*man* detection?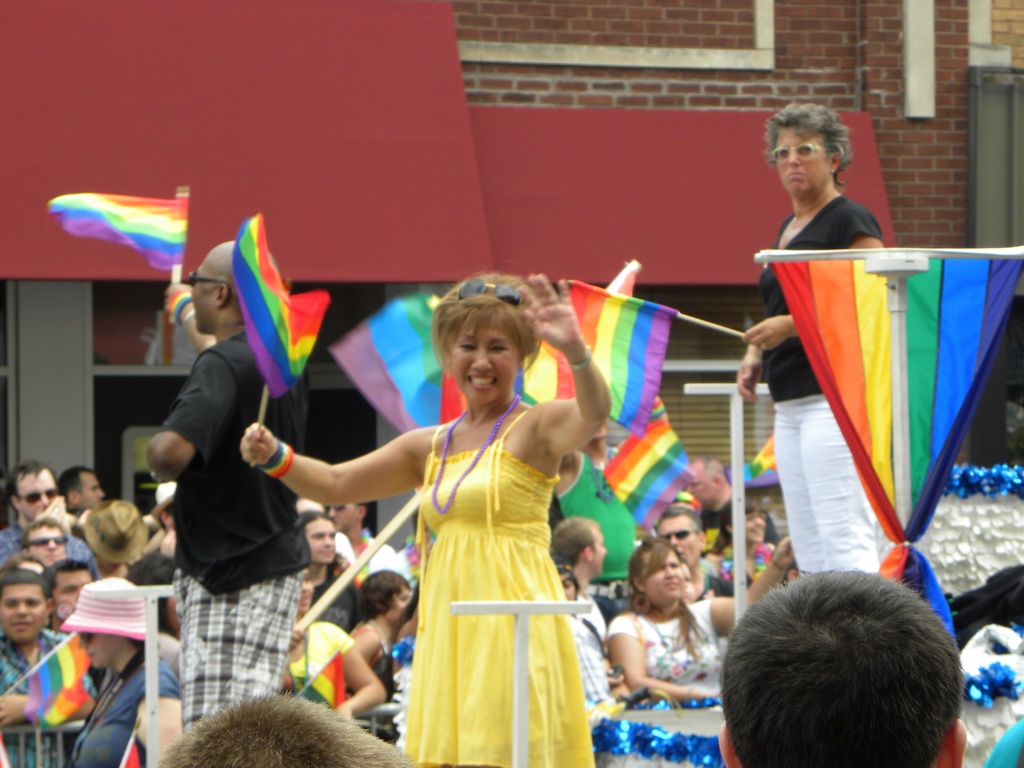
region(0, 569, 91, 767)
